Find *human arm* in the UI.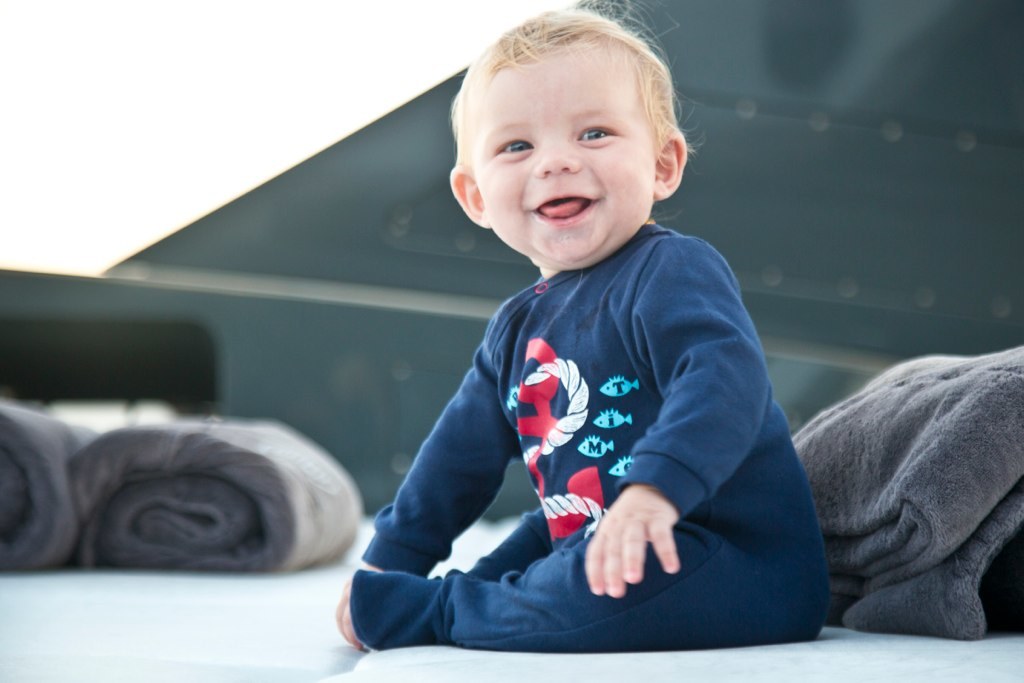
UI element at [left=618, top=239, right=762, bottom=596].
